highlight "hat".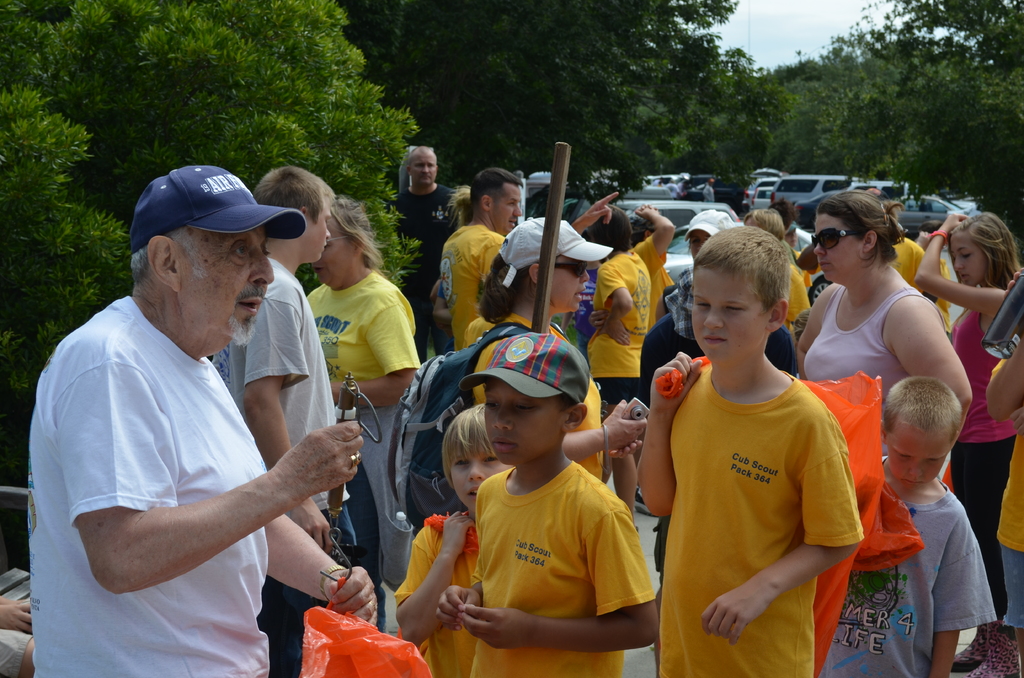
Highlighted region: 460:330:593:406.
